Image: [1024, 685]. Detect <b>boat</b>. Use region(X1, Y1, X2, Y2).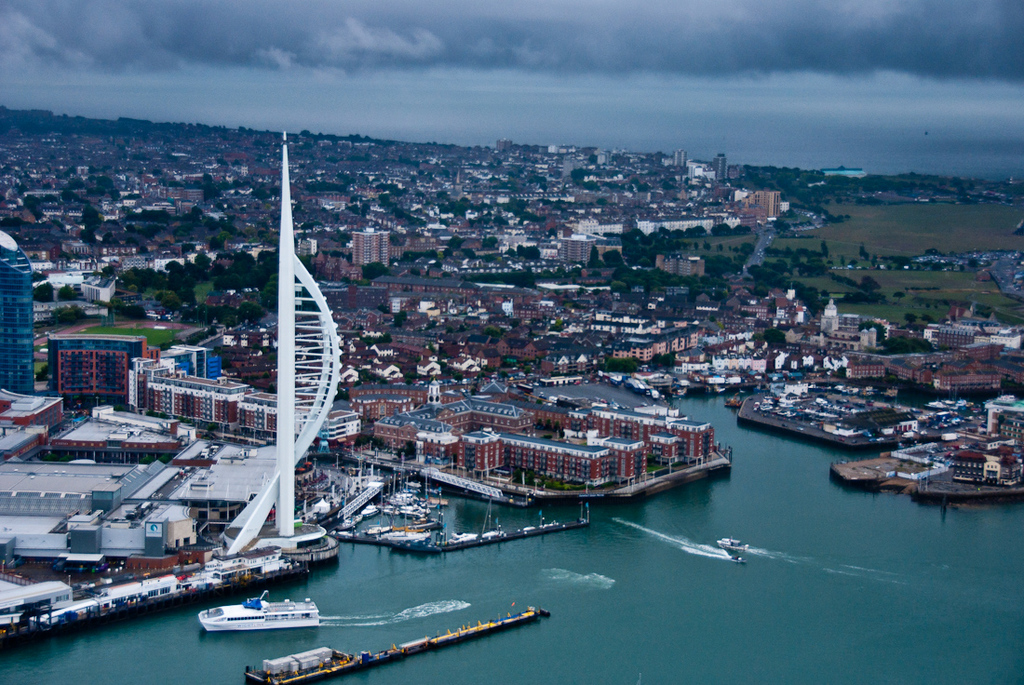
region(384, 507, 423, 517).
